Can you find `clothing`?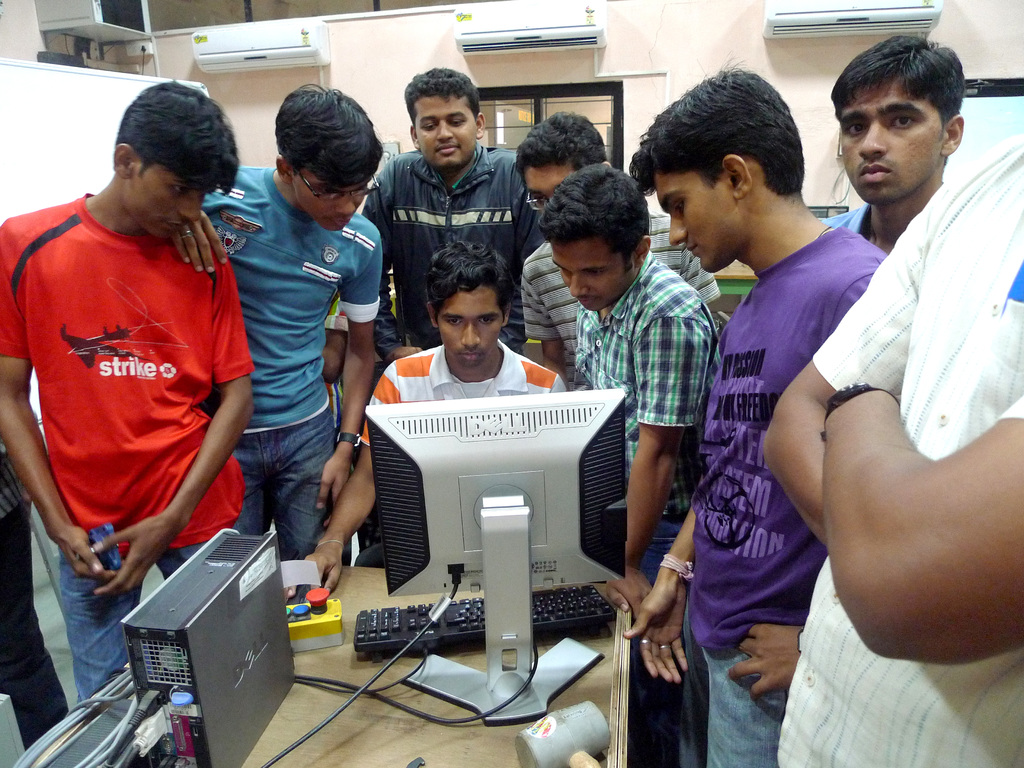
Yes, bounding box: 196,147,392,568.
